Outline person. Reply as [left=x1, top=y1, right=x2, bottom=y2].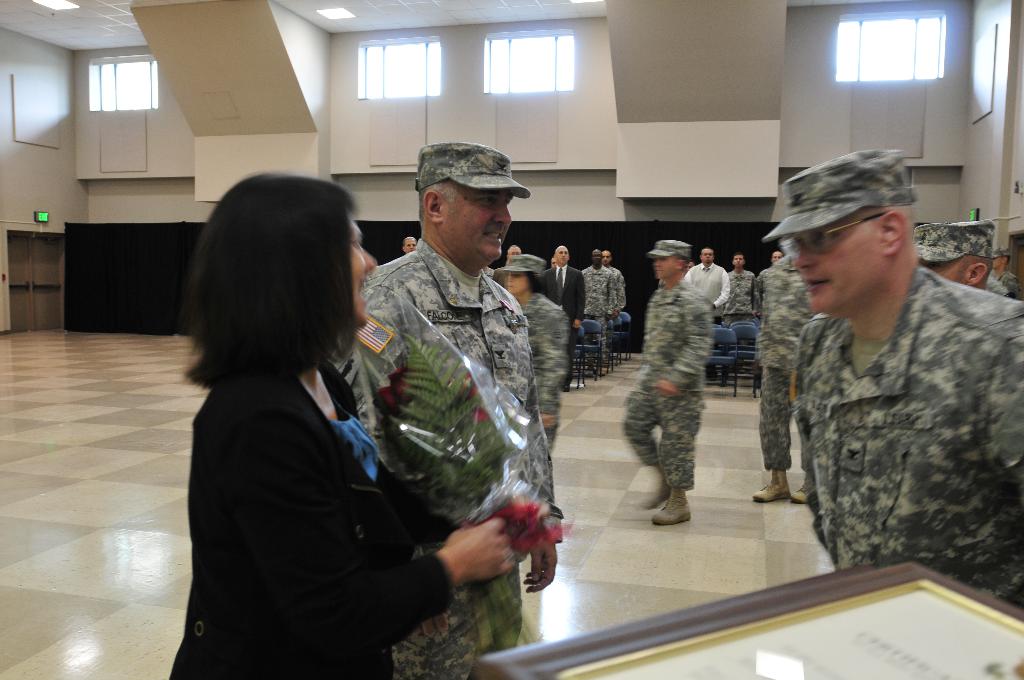
[left=638, top=245, right=729, bottom=533].
